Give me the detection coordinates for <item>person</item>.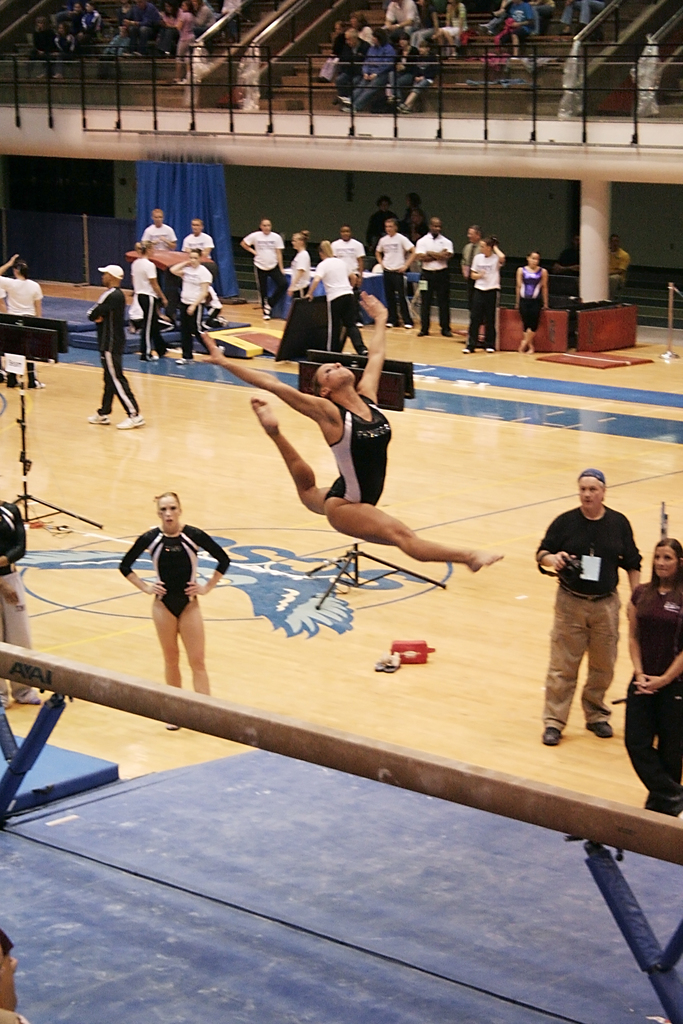
locate(144, 207, 182, 328).
